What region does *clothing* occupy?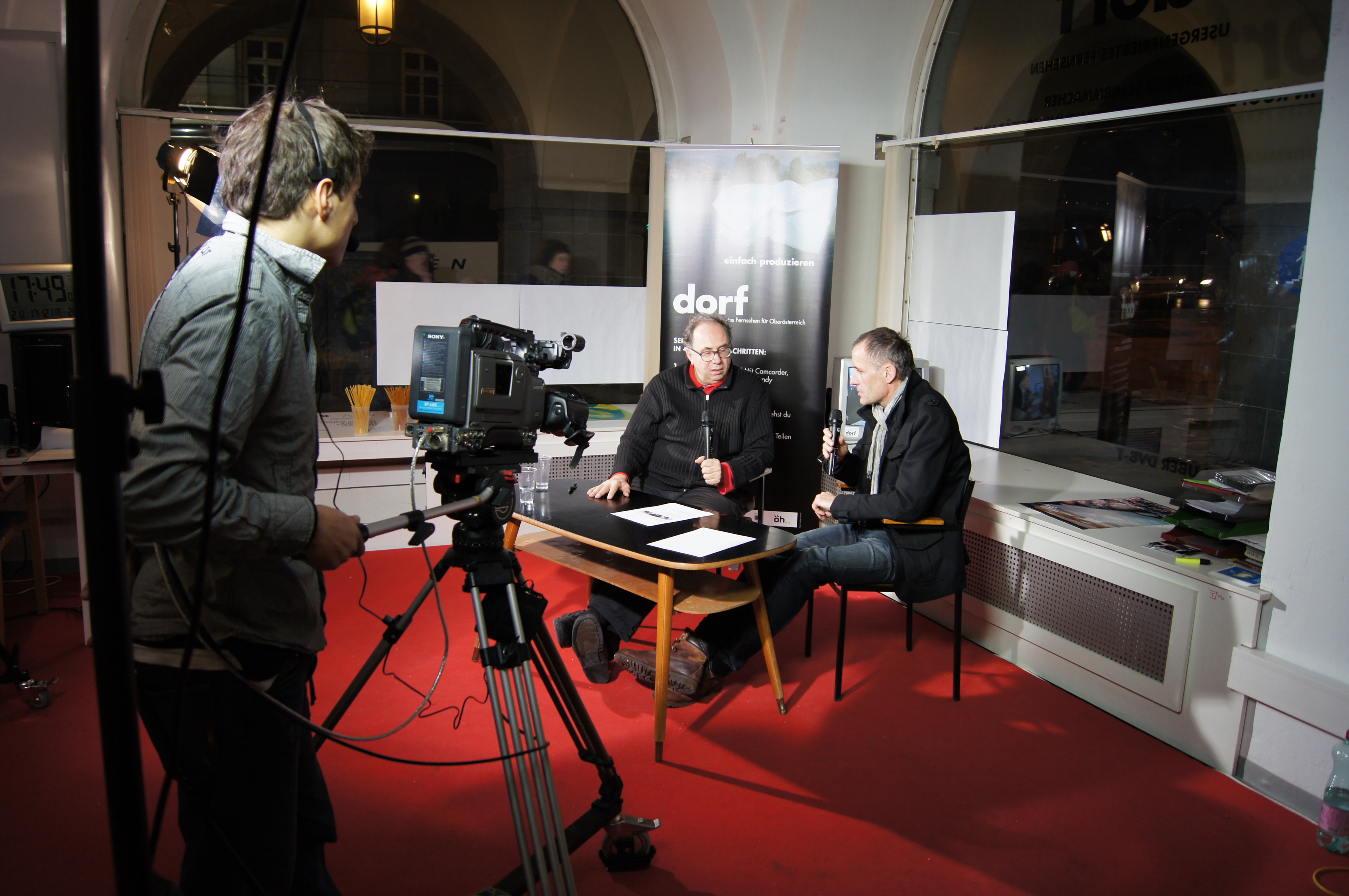
l=145, t=73, r=155, b=79.
